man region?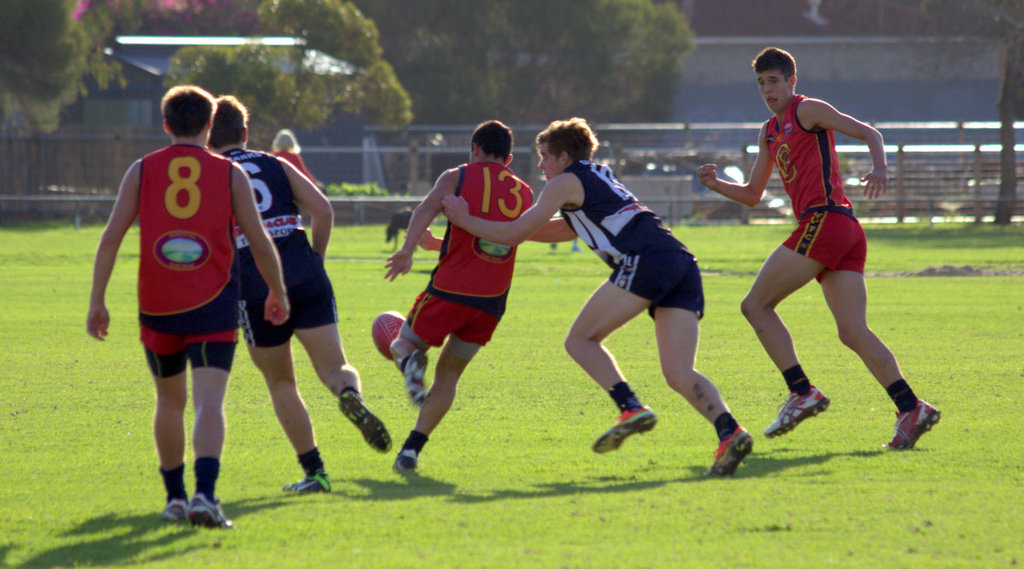
left=201, top=96, right=392, bottom=494
